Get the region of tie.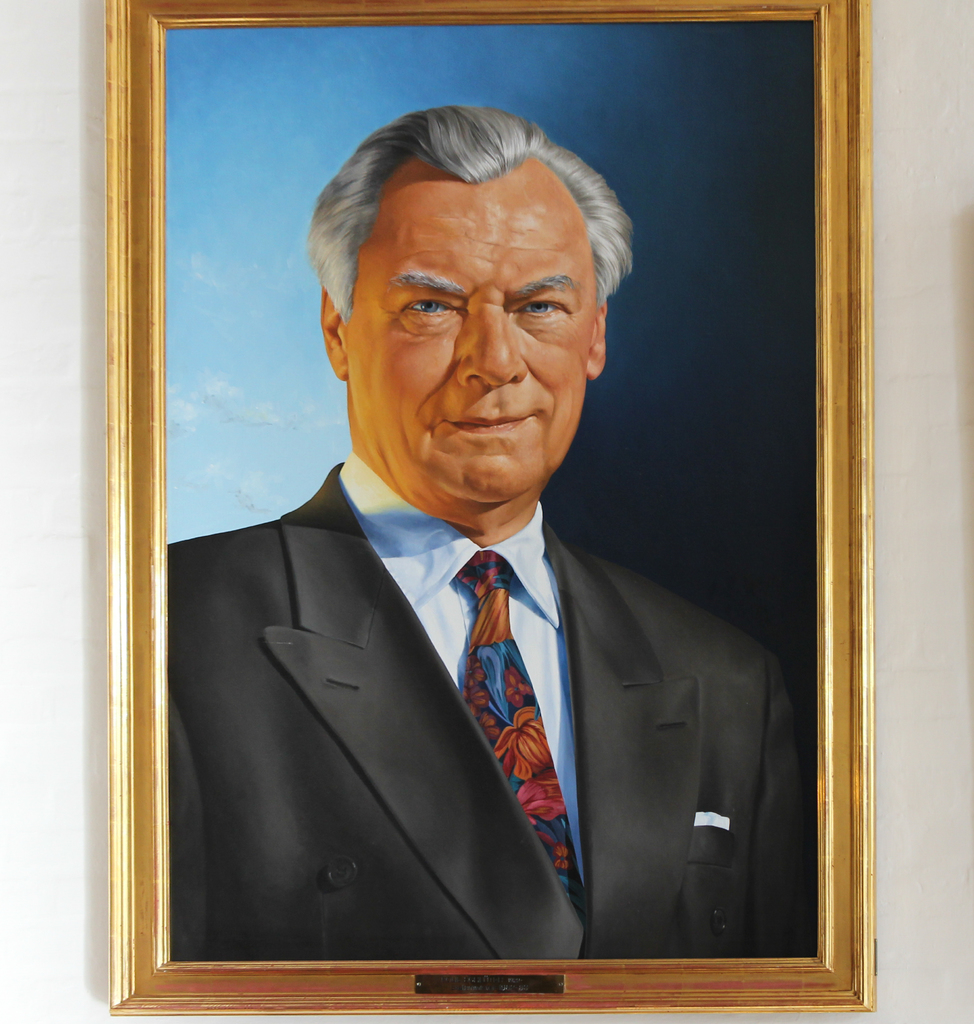
[457,548,588,941].
